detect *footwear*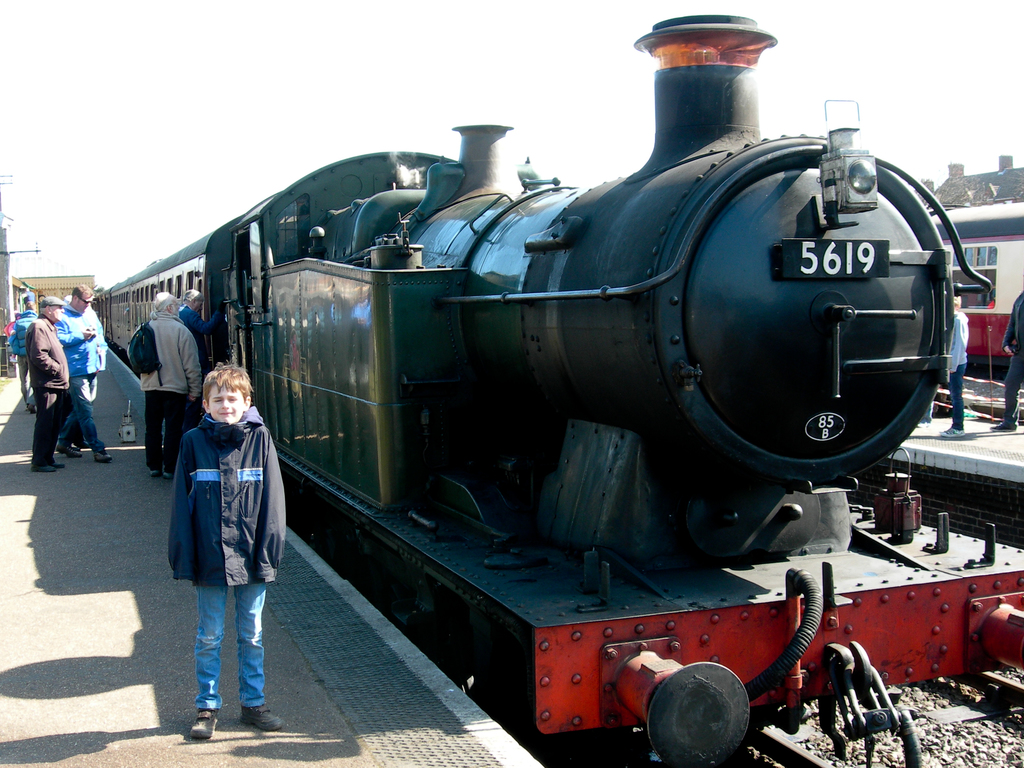
(x1=95, y1=452, x2=111, y2=461)
